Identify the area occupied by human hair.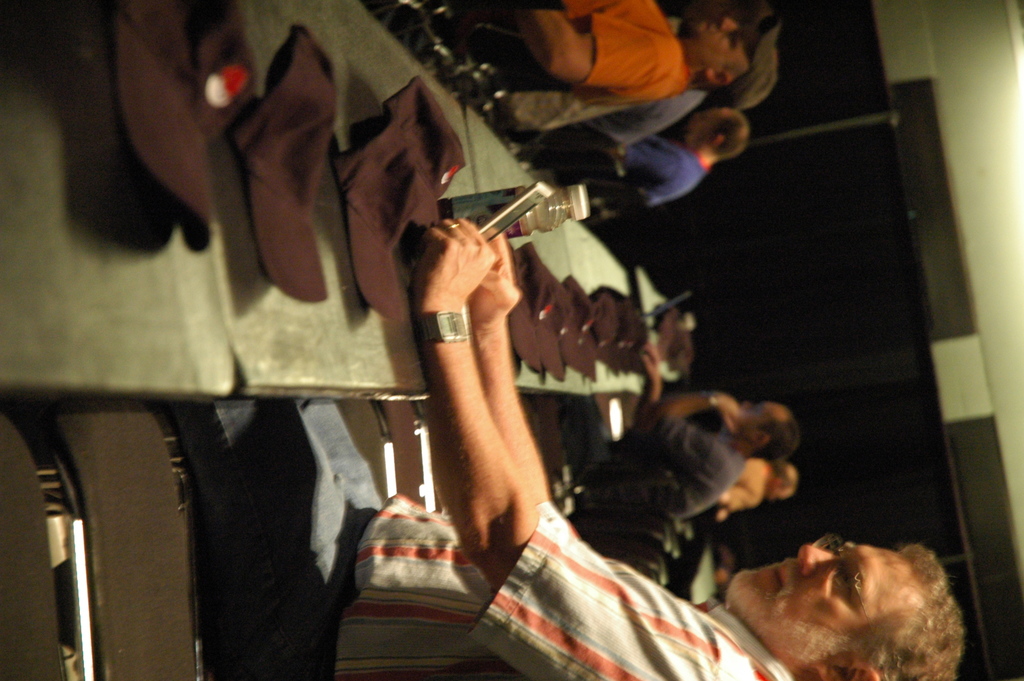
Area: bbox(748, 413, 802, 461).
